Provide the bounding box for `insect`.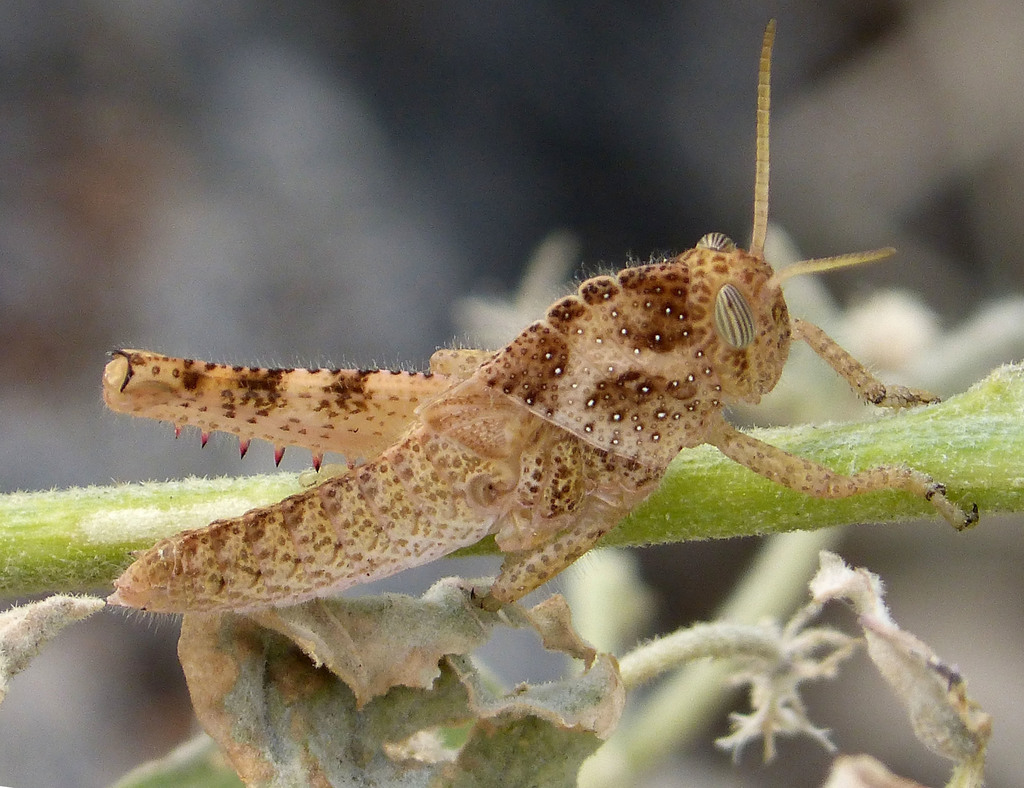
crop(97, 19, 967, 632).
